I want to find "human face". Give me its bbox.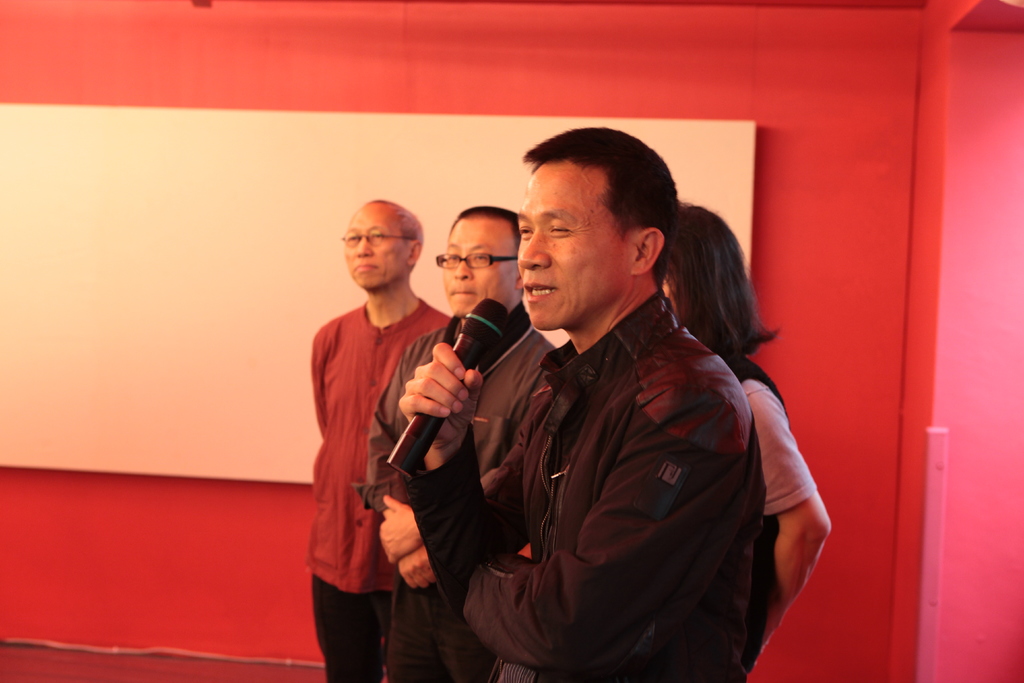
box(442, 231, 515, 315).
